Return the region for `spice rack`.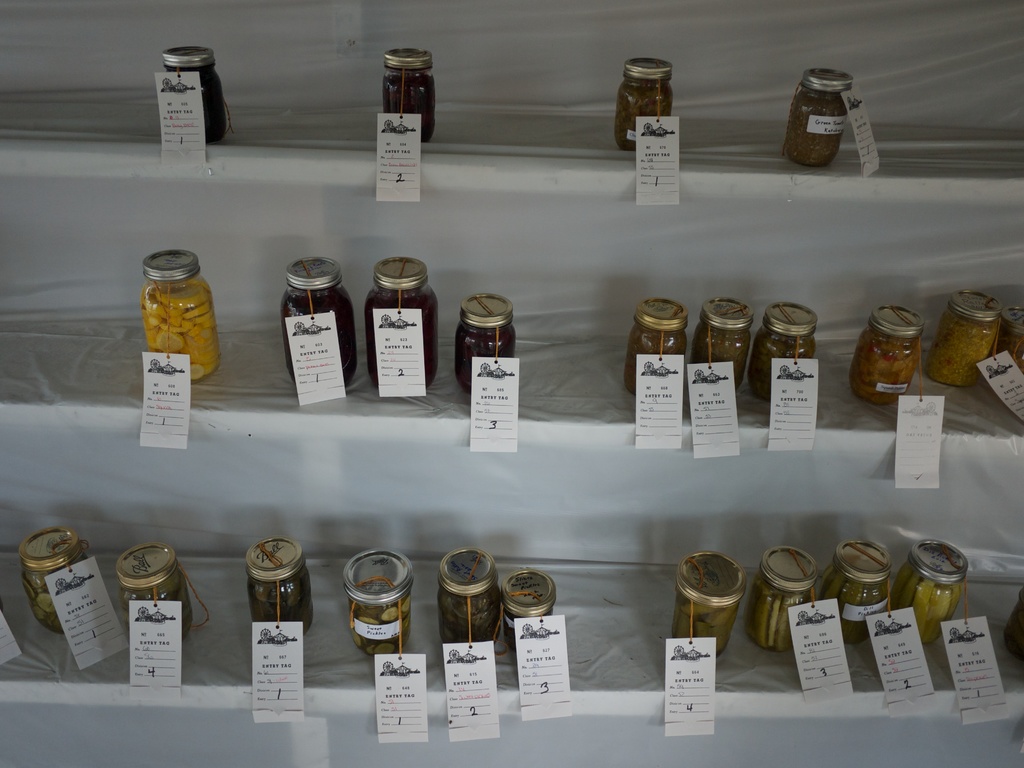
0 0 1023 211.
